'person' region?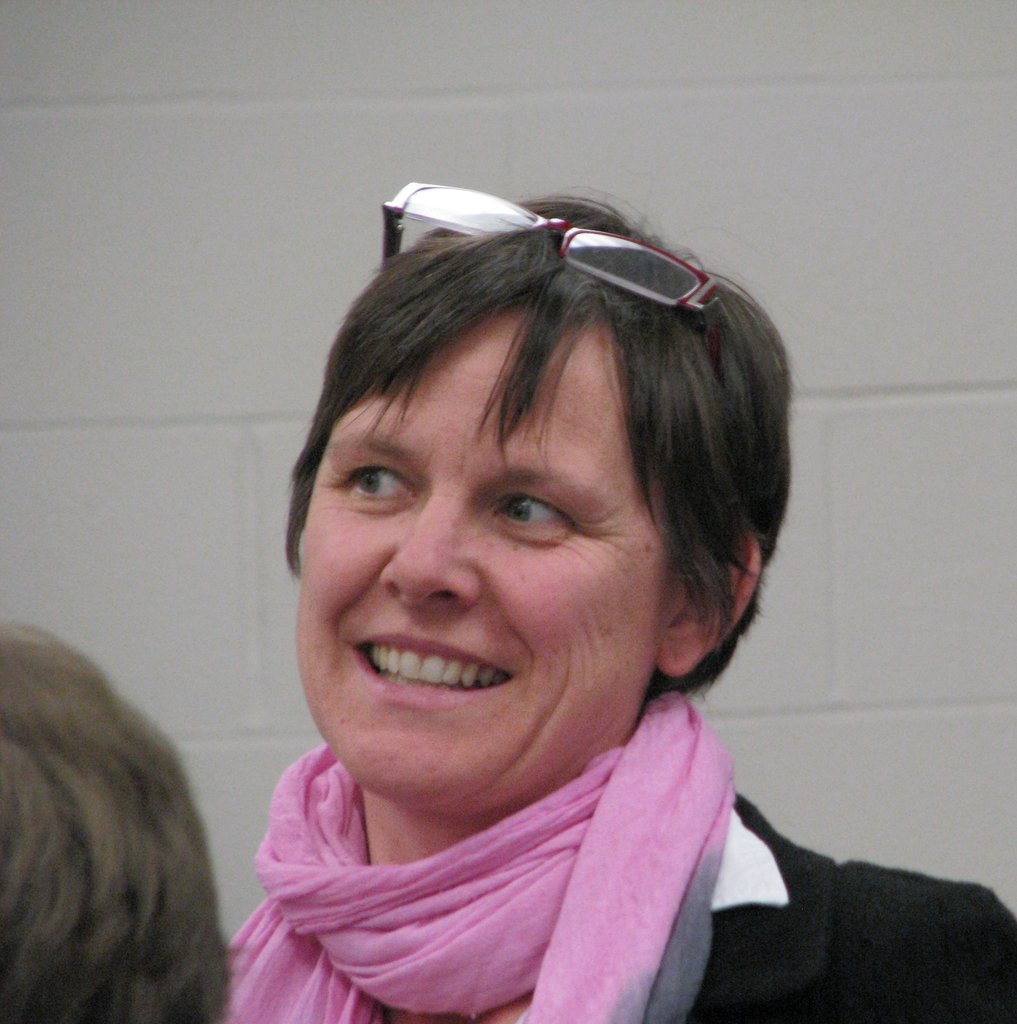
select_region(214, 190, 1016, 1023)
